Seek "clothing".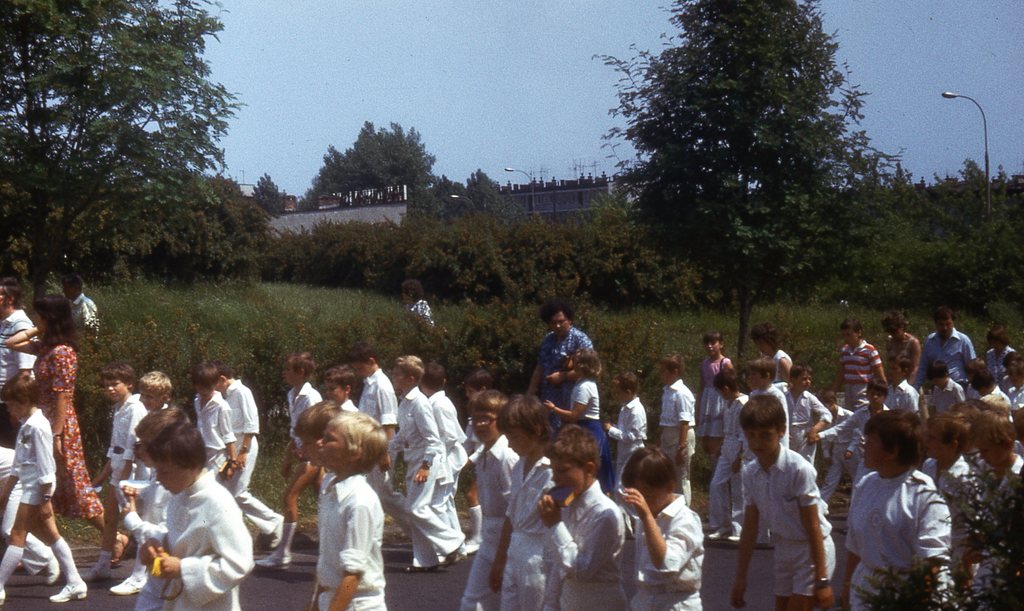
[x1=97, y1=391, x2=147, y2=567].
